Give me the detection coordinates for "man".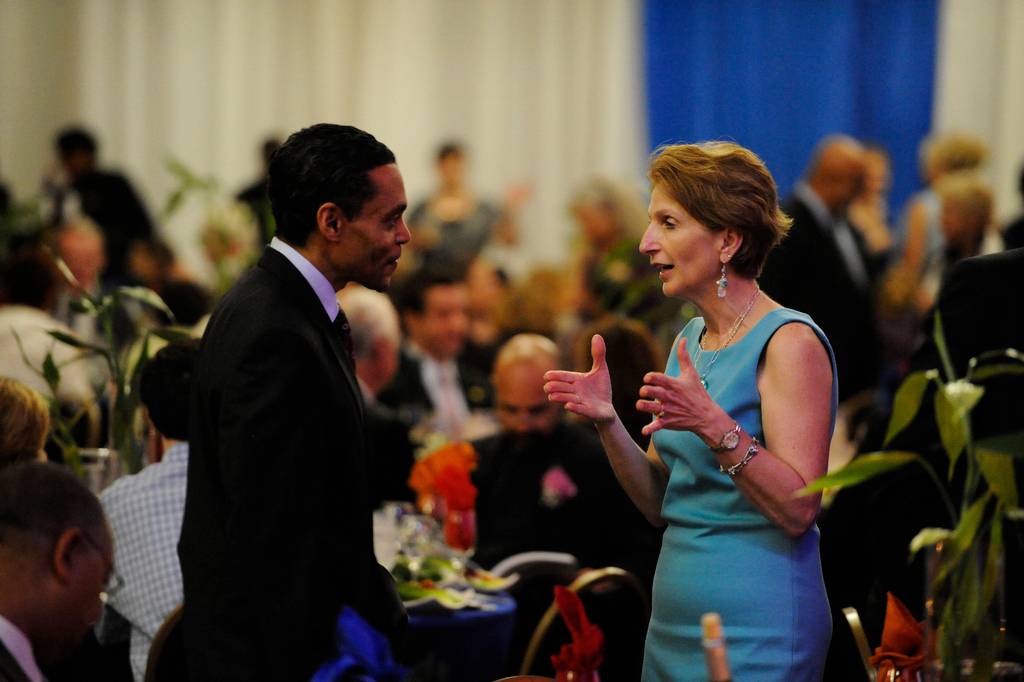
detection(0, 455, 118, 681).
